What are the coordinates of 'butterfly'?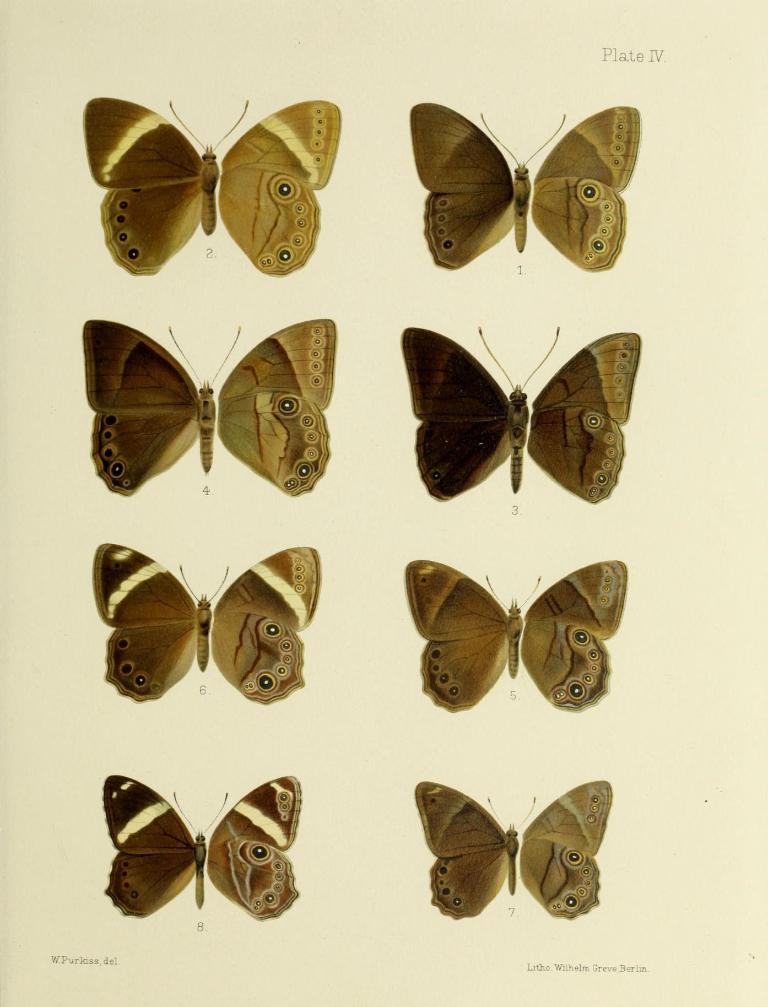
Rect(96, 768, 304, 928).
